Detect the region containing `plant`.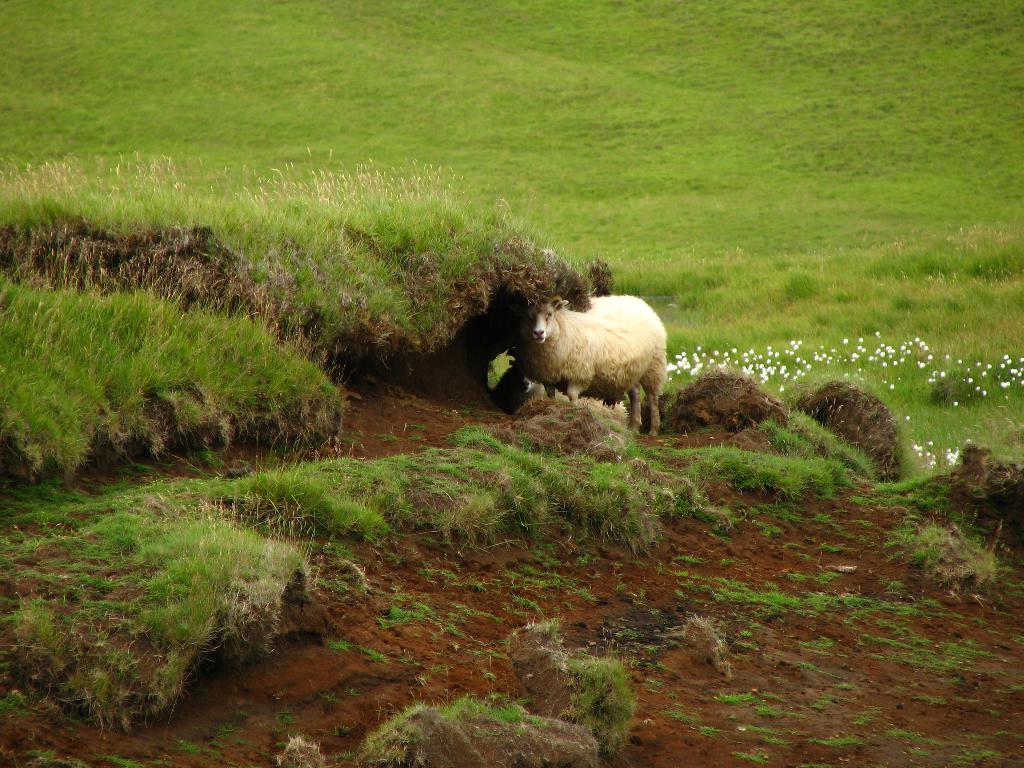
Rect(355, 717, 427, 767).
